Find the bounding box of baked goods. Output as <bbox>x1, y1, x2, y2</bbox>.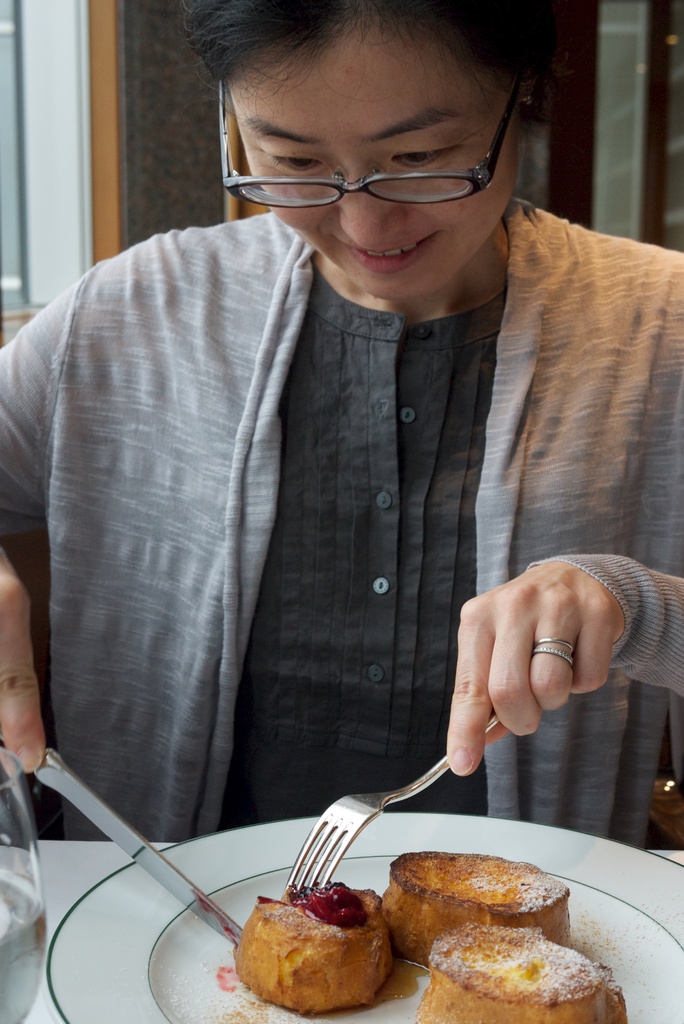
<bbox>380, 851, 573, 972</bbox>.
